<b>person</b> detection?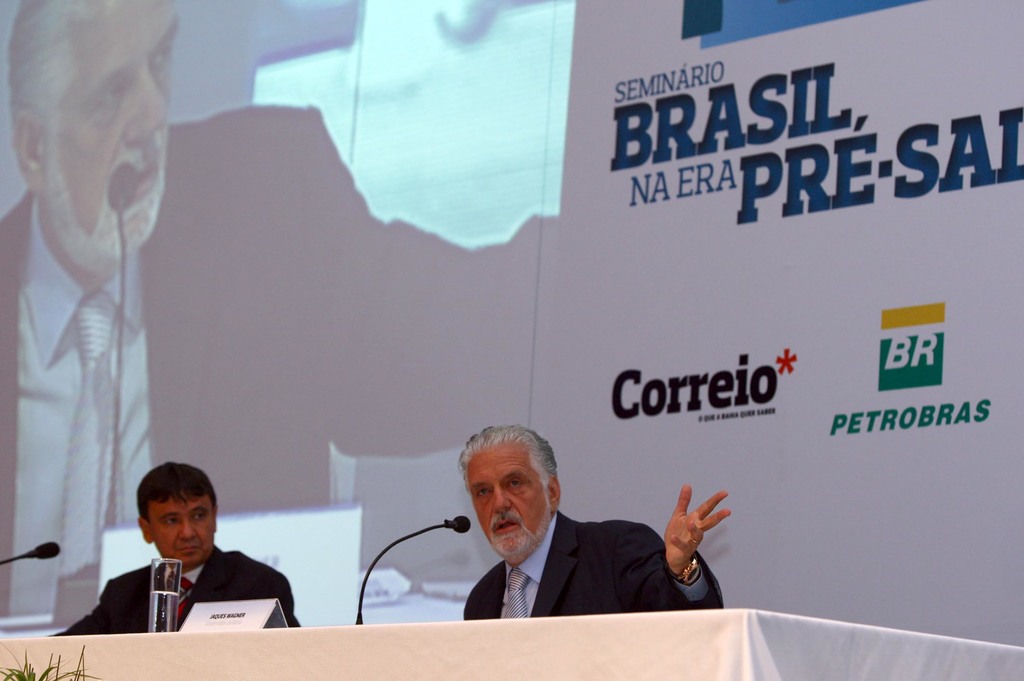
(453, 426, 737, 627)
